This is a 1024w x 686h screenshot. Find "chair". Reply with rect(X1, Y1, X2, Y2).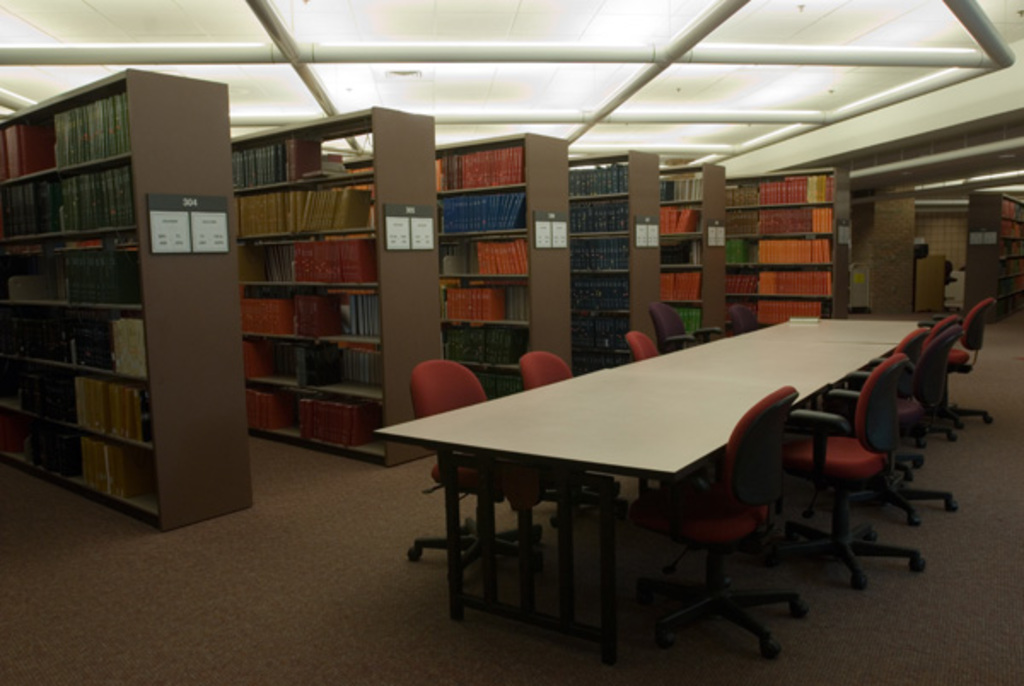
rect(623, 326, 662, 362).
